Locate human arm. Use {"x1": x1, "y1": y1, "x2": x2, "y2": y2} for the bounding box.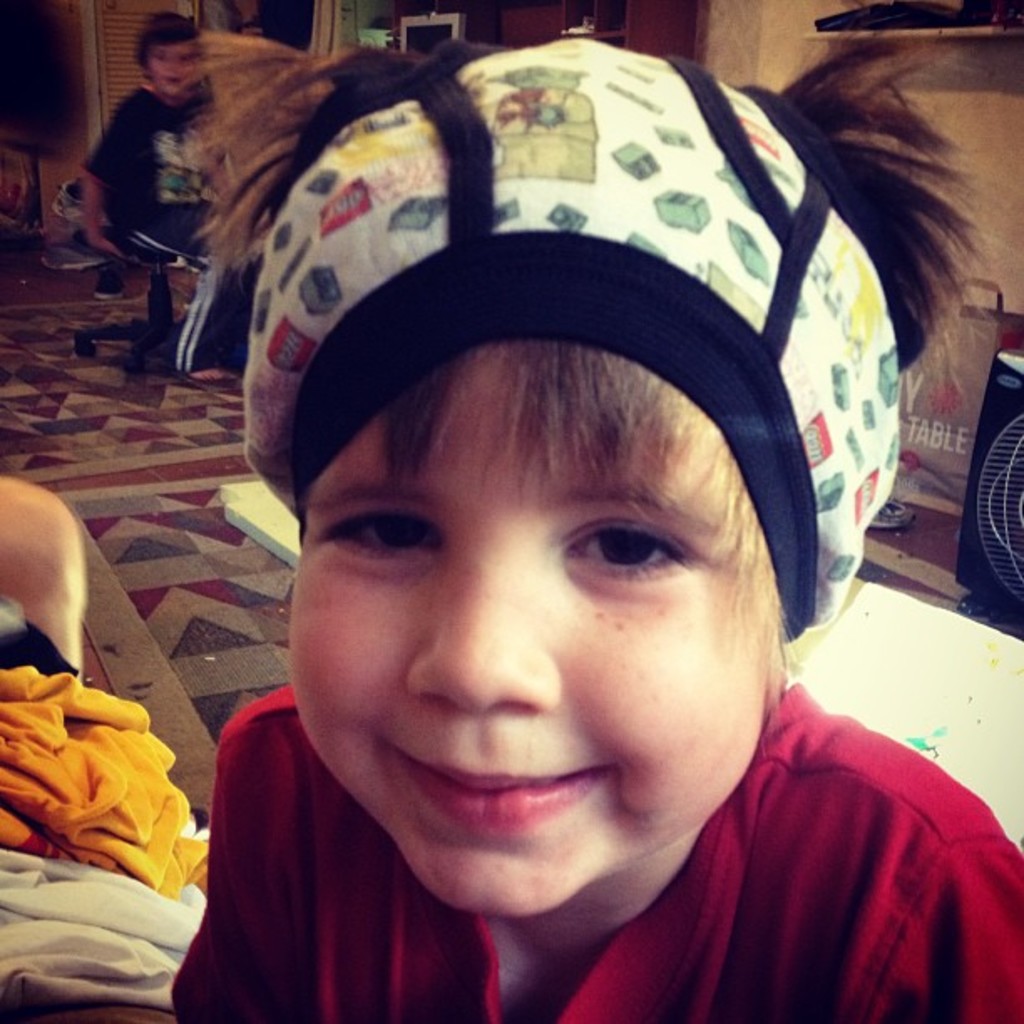
{"x1": 212, "y1": 97, "x2": 239, "y2": 224}.
